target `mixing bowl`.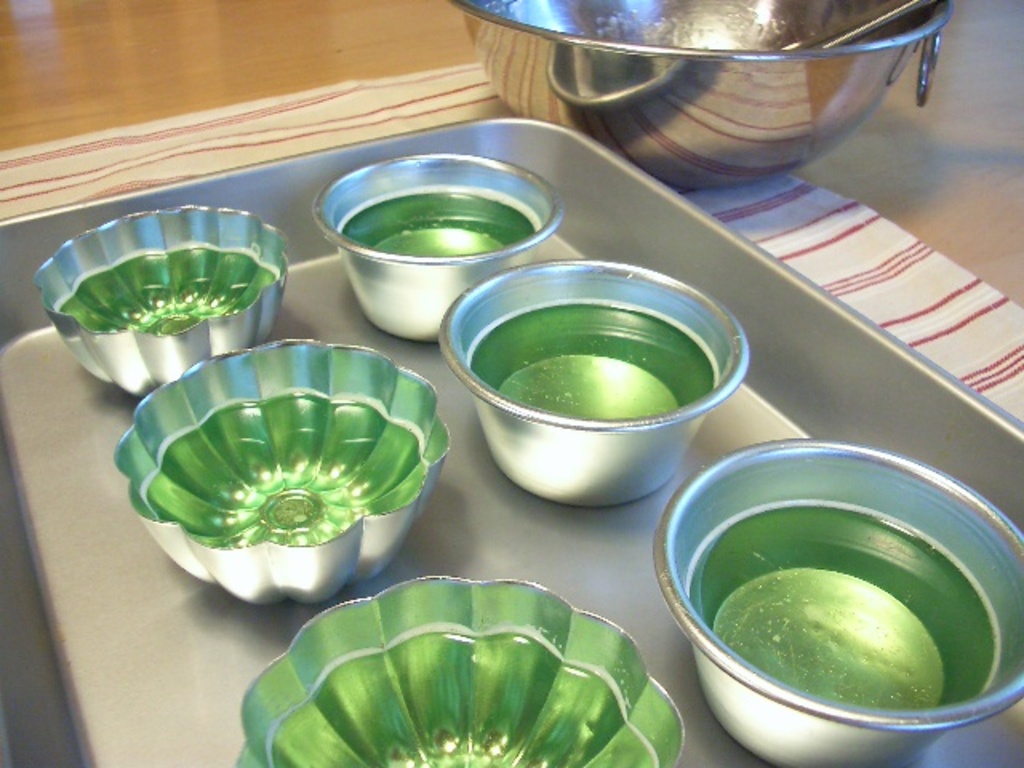
Target region: (x1=653, y1=438, x2=1022, y2=766).
